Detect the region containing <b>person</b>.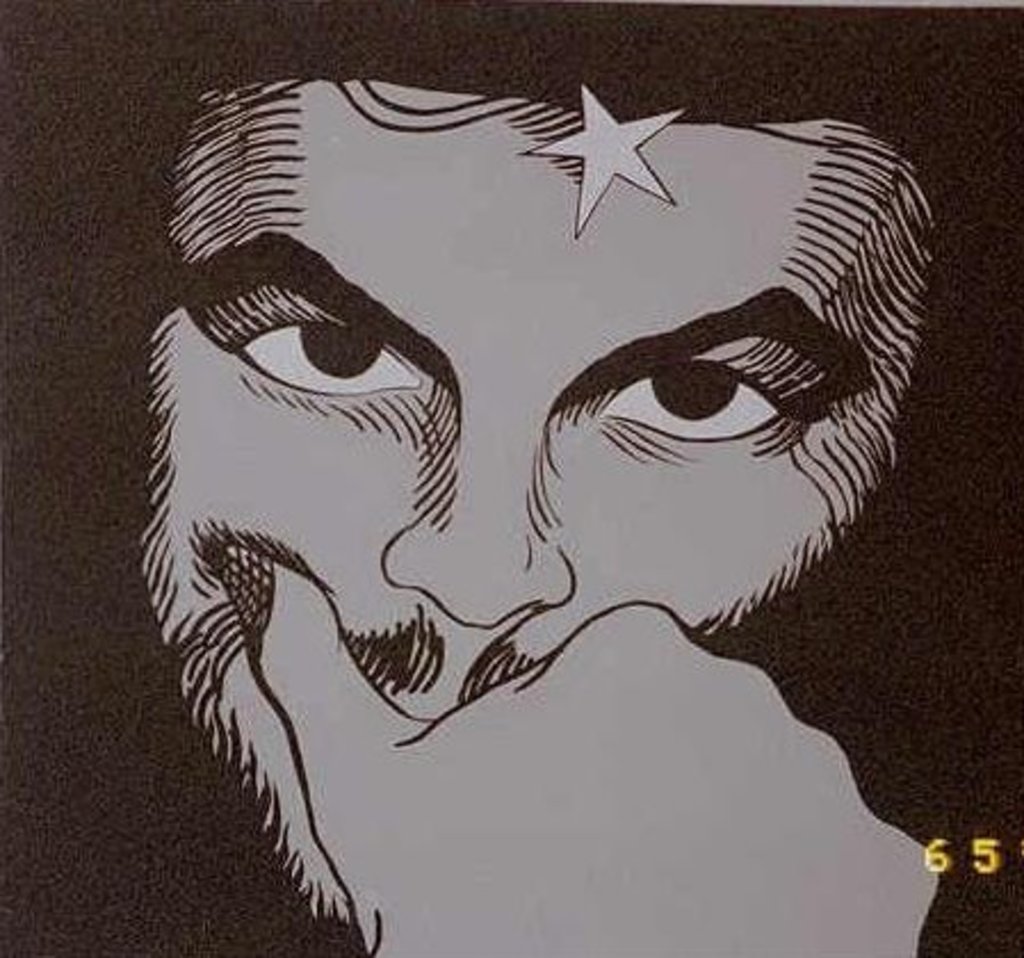
box=[0, 0, 1022, 956].
